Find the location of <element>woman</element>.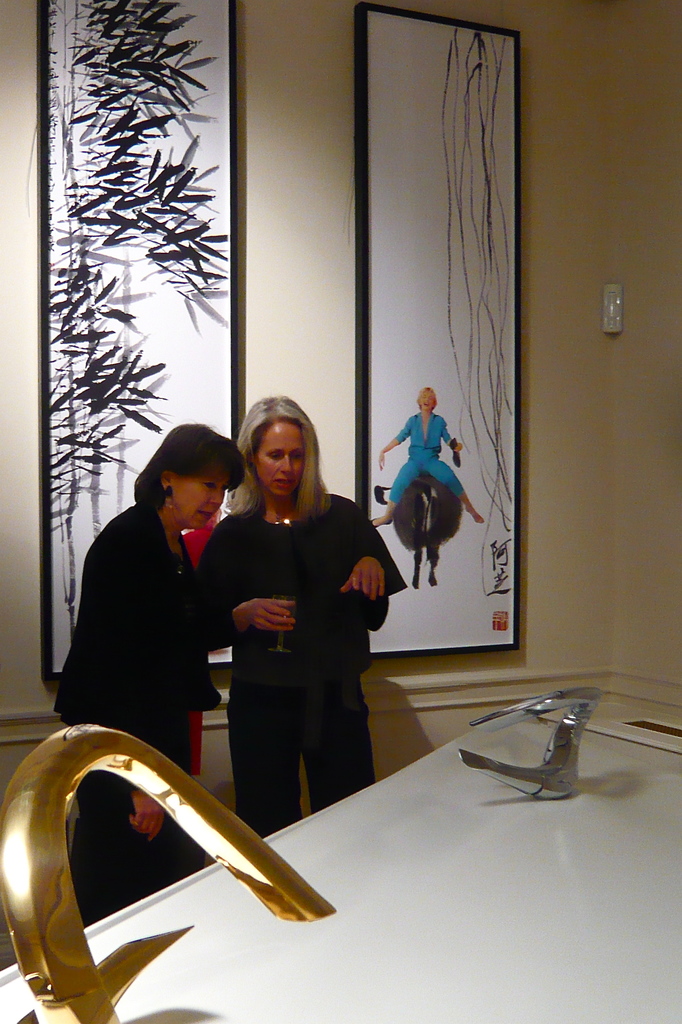
Location: x1=191, y1=381, x2=399, y2=840.
